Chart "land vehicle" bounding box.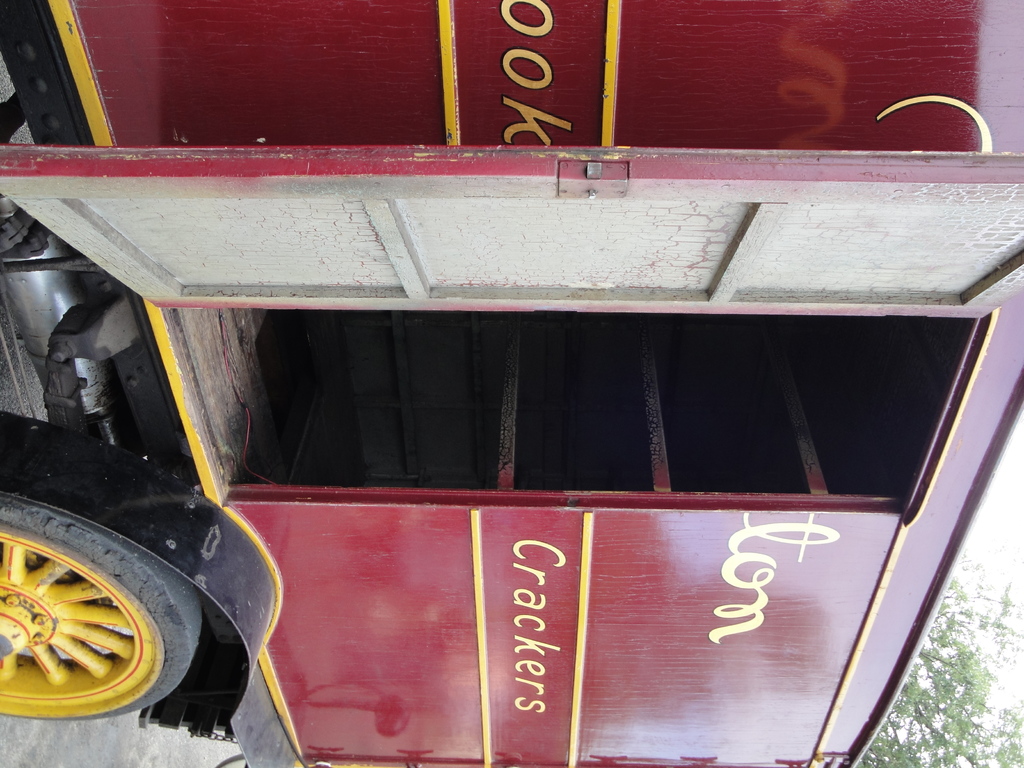
Charted: BBox(0, 10, 1023, 762).
